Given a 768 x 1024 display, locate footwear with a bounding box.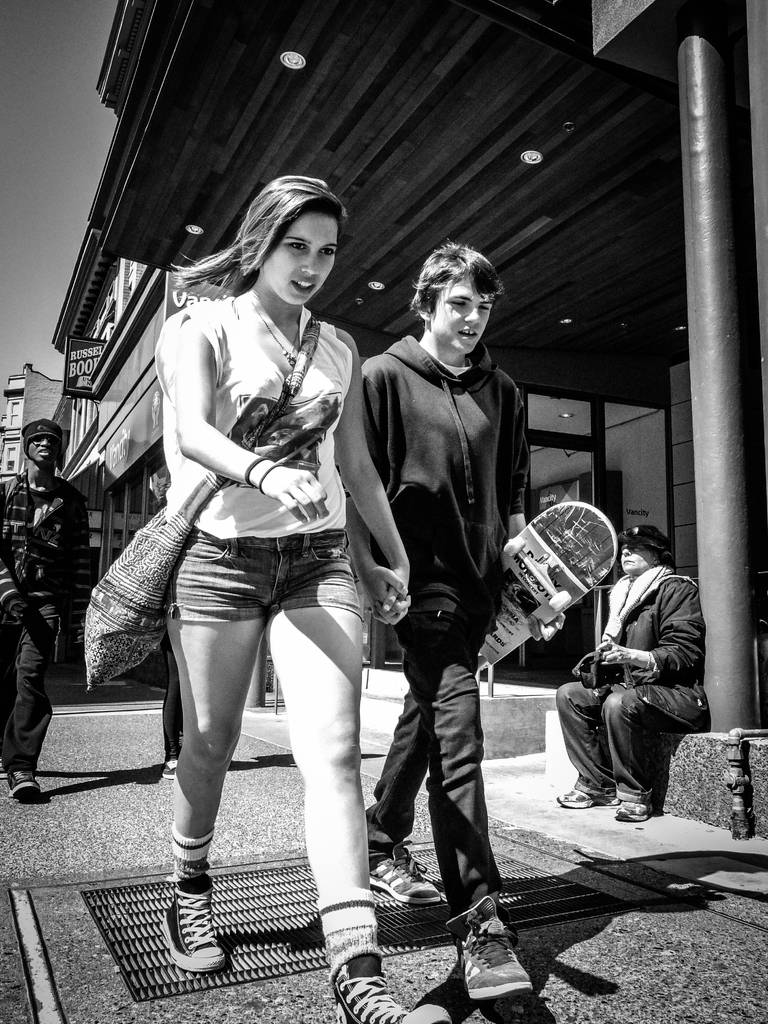
Located: select_region(157, 756, 177, 779).
